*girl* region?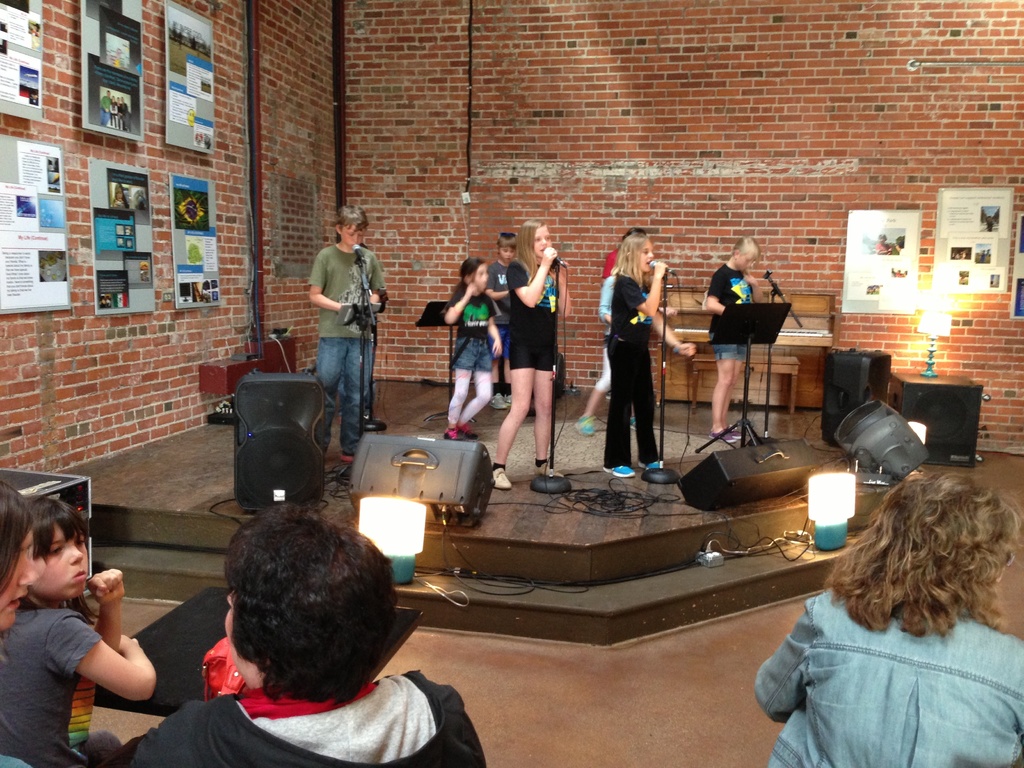
0,477,39,637
